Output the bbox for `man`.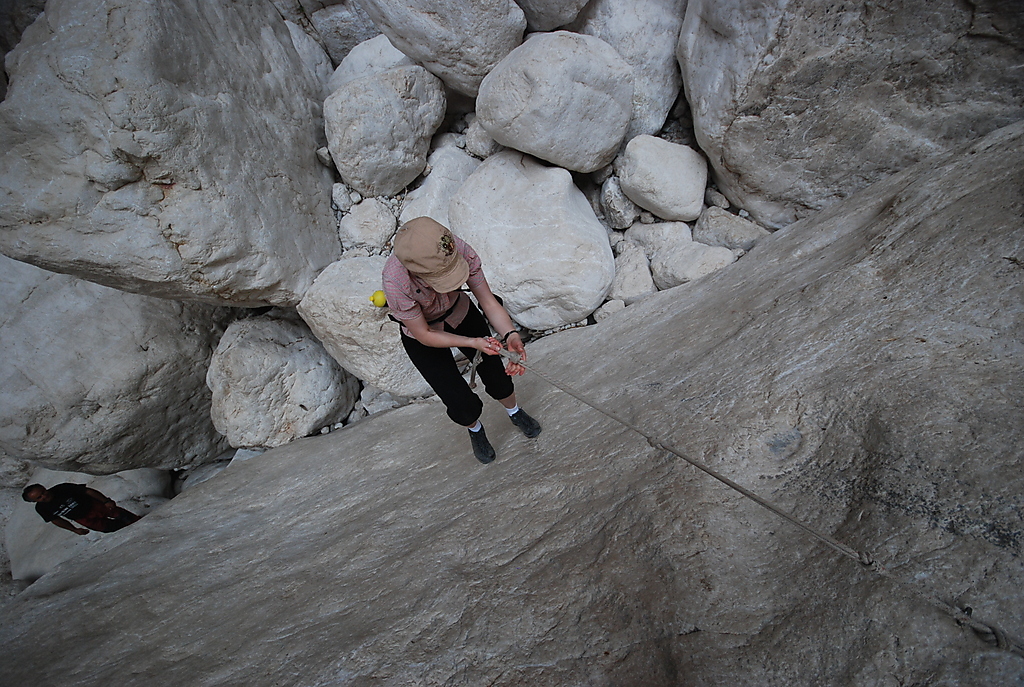
{"left": 13, "top": 476, "right": 140, "bottom": 545}.
